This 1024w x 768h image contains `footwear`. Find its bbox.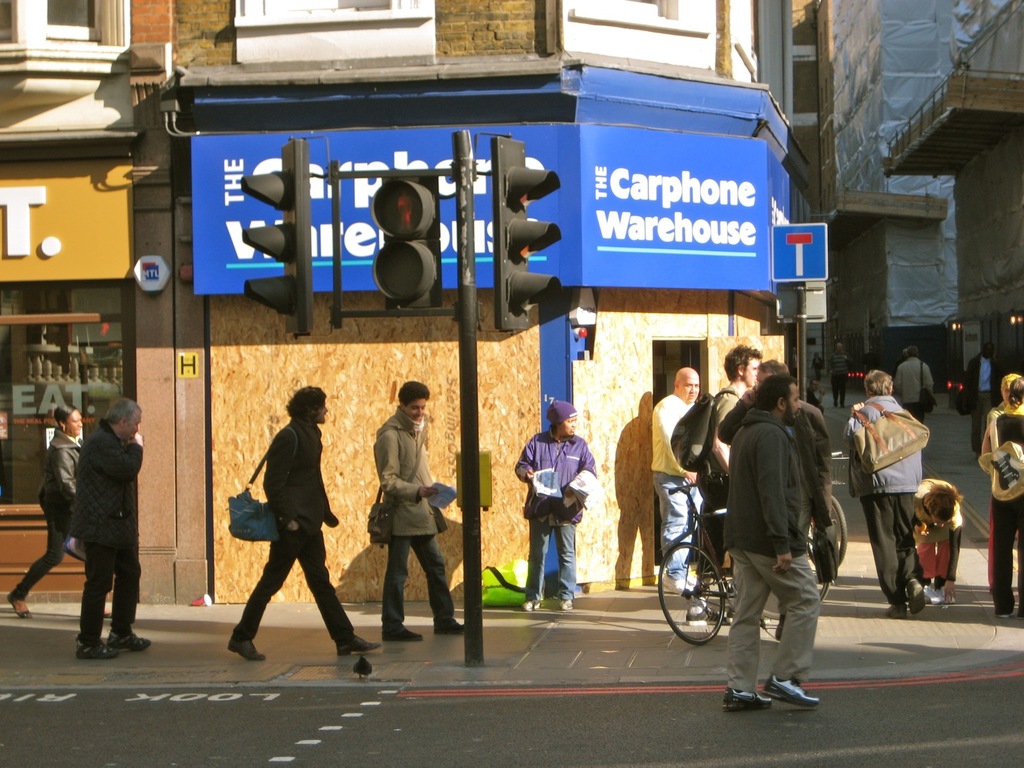
rect(932, 584, 950, 603).
